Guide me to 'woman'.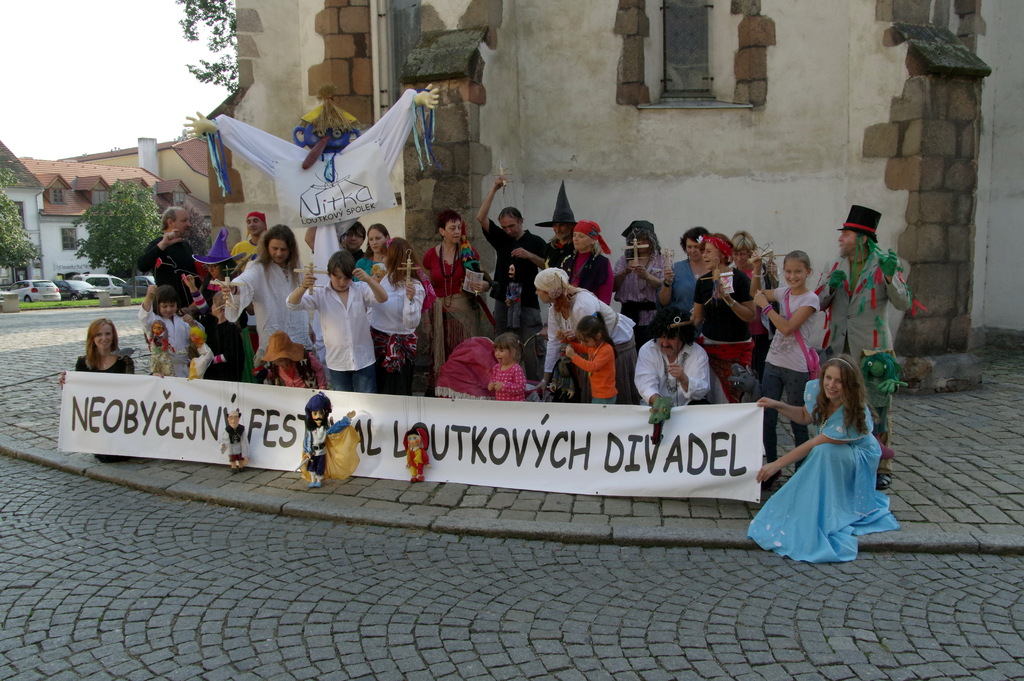
Guidance: bbox(424, 208, 492, 377).
